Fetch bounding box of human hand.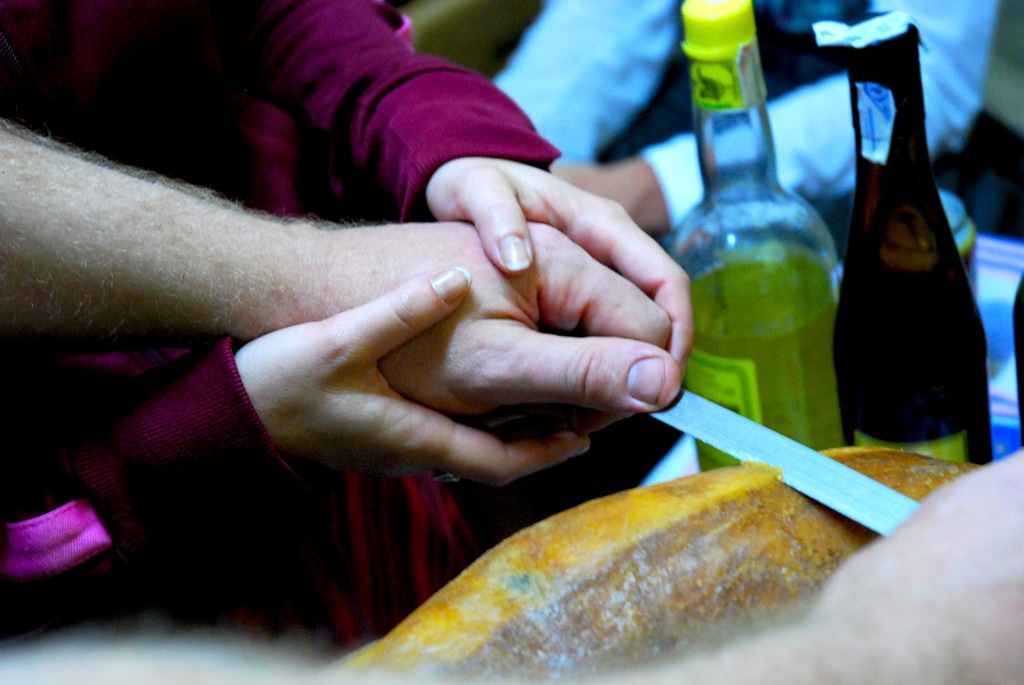
Bbox: detection(420, 159, 698, 367).
